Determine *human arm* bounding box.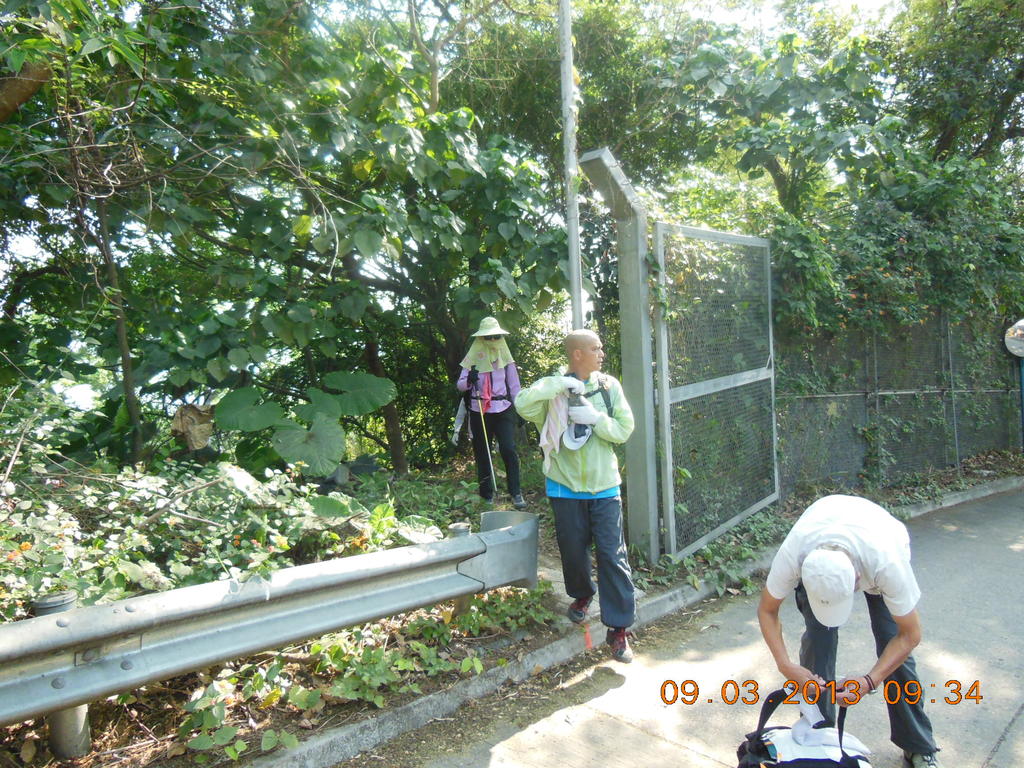
Determined: (left=509, top=362, right=576, bottom=429).
